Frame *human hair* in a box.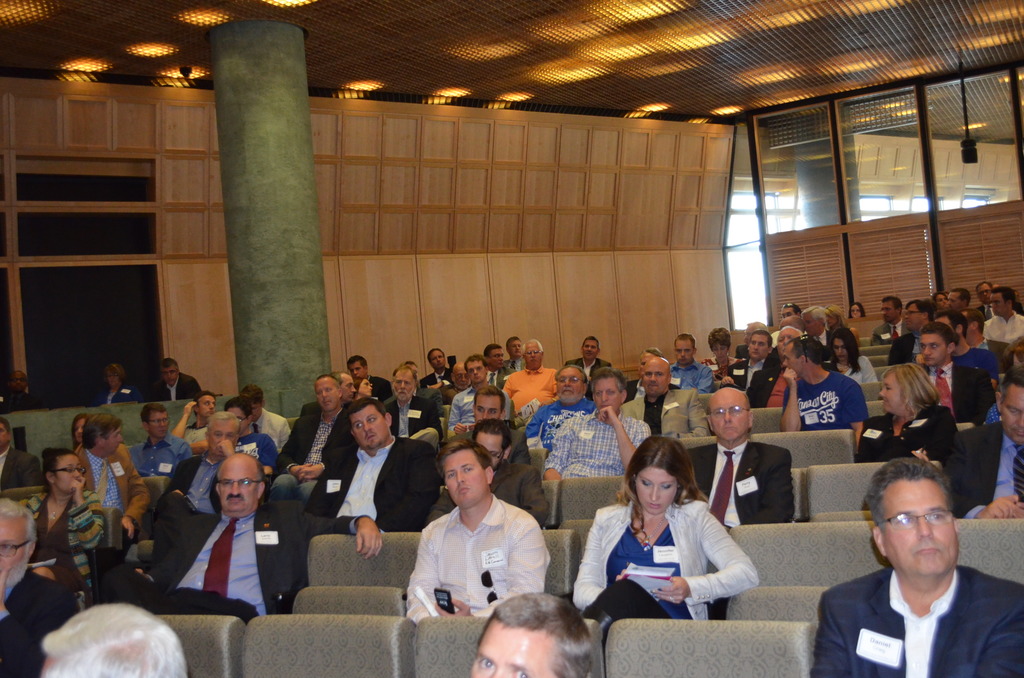
detection(194, 392, 216, 401).
